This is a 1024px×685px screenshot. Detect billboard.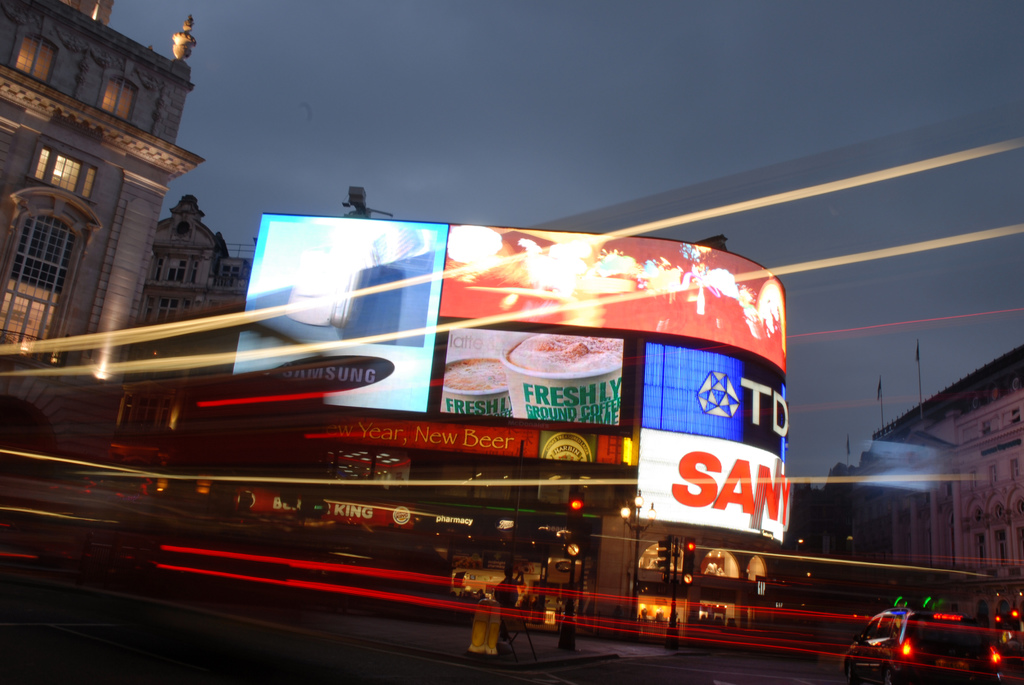
BBox(443, 222, 787, 375).
